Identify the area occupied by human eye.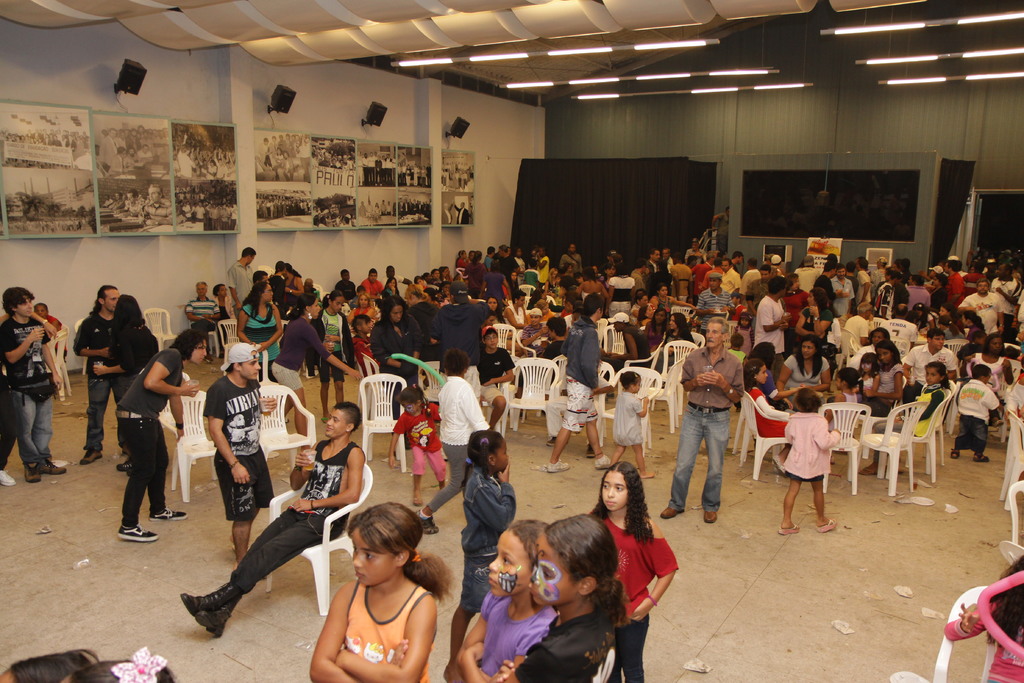
Area: (502, 558, 513, 566).
